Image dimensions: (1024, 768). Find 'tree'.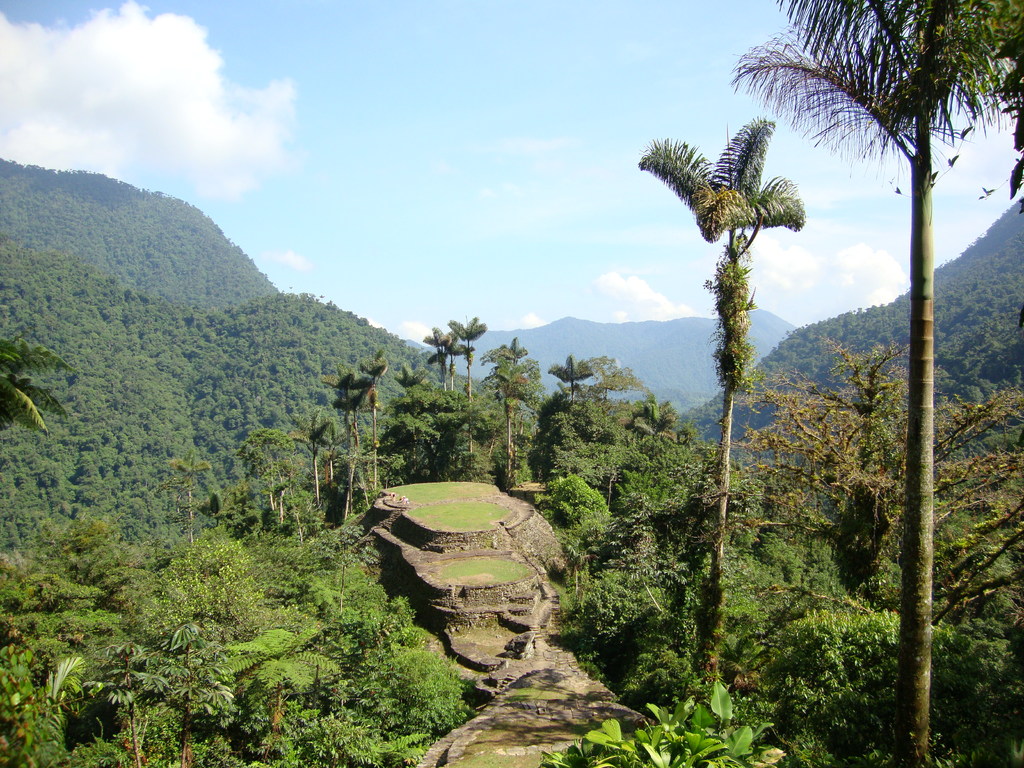
[left=157, top=454, right=207, bottom=543].
